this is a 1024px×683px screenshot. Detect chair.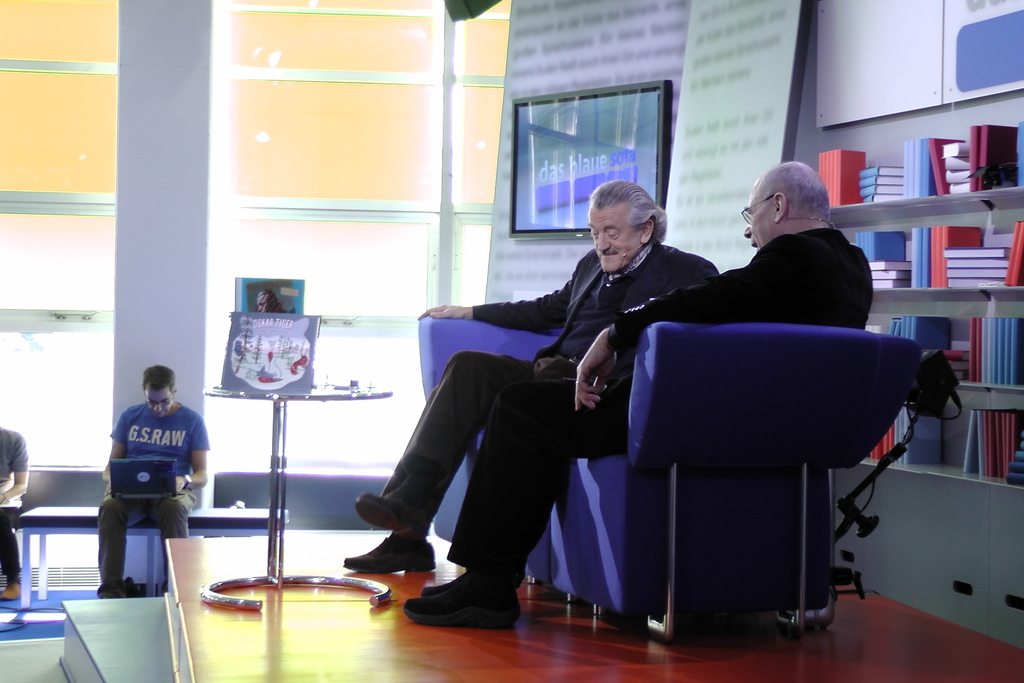
(638, 308, 961, 669).
